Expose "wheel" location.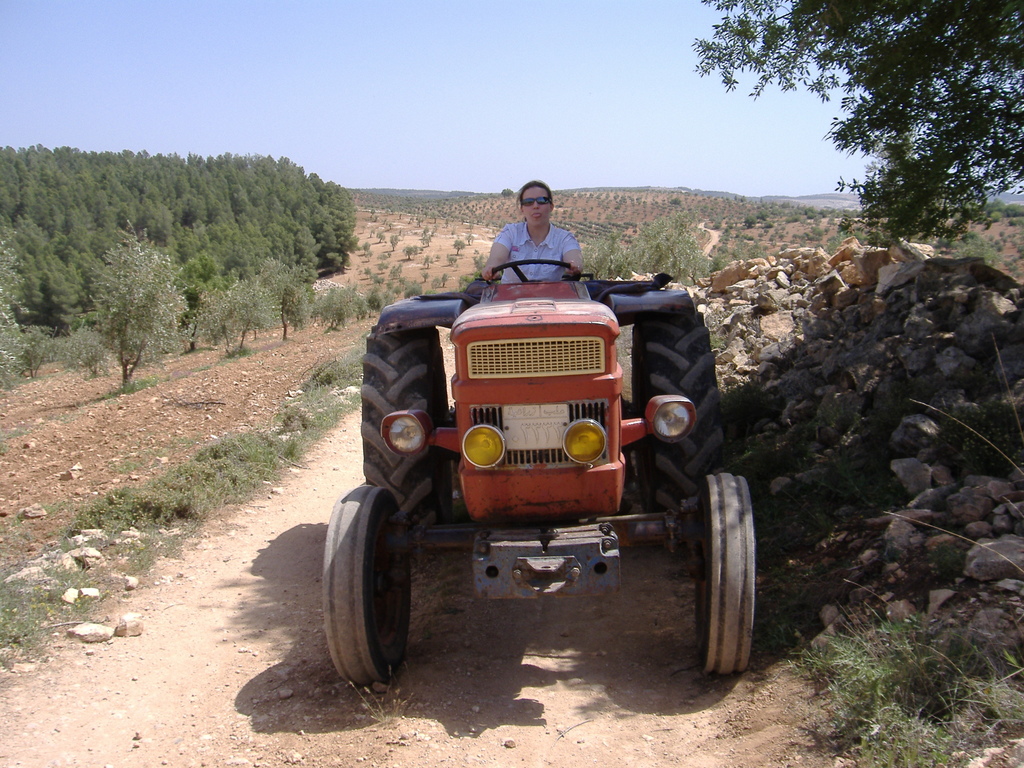
Exposed at Rect(360, 323, 456, 532).
